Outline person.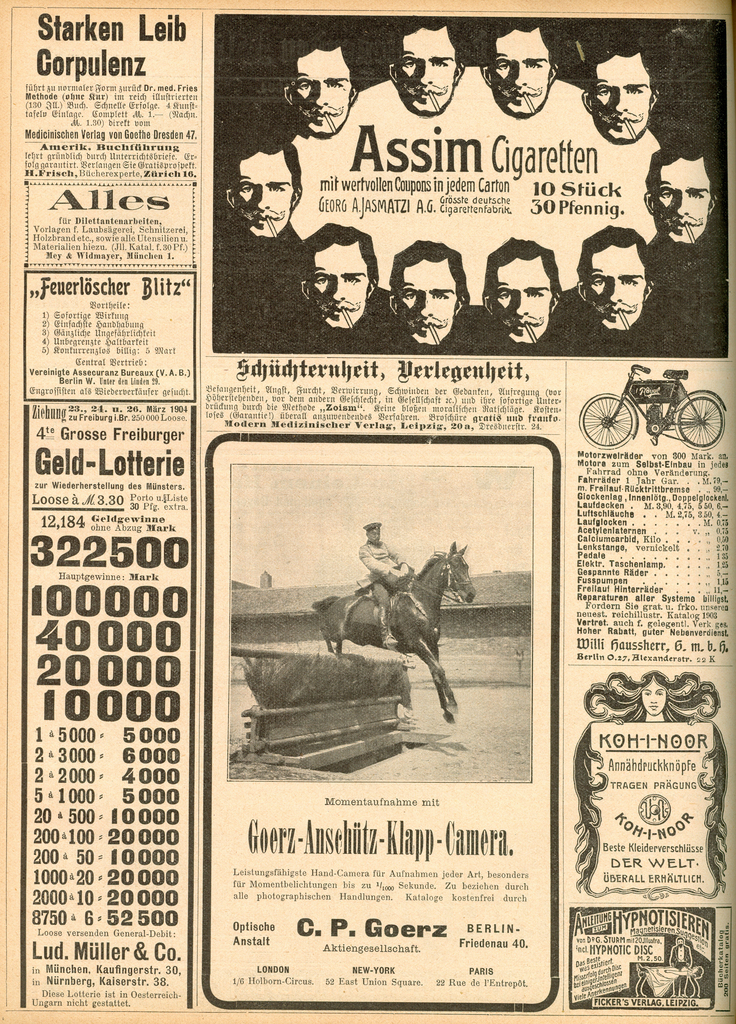
Outline: left=385, top=23, right=468, bottom=114.
